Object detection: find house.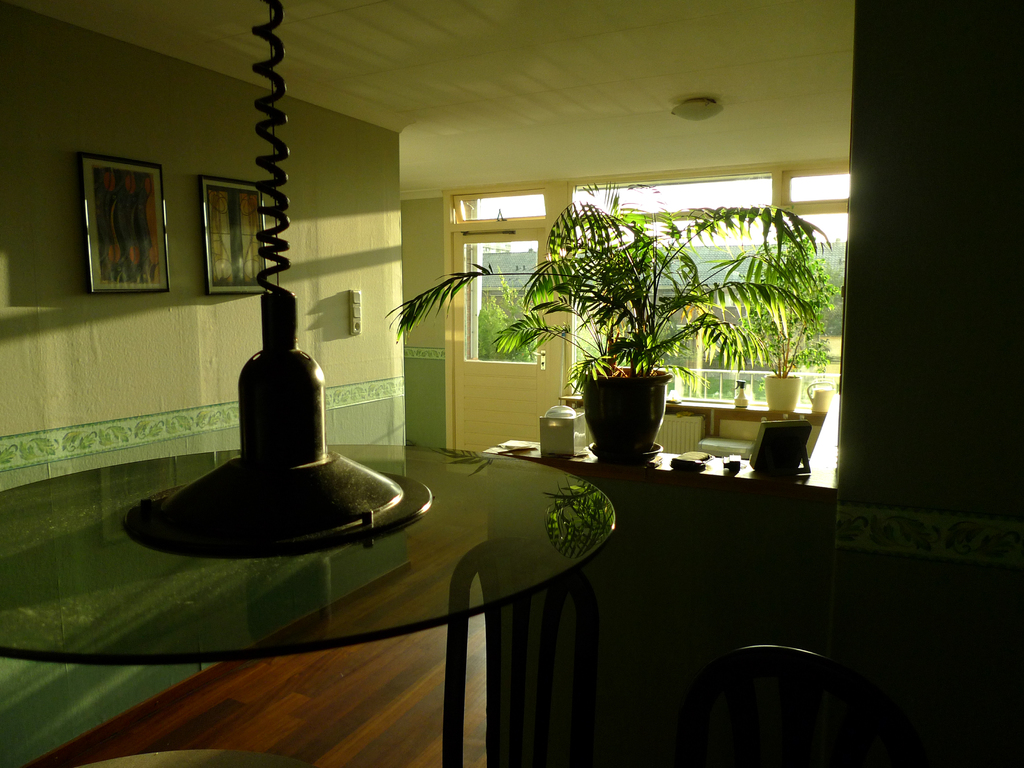
Rect(481, 241, 804, 390).
